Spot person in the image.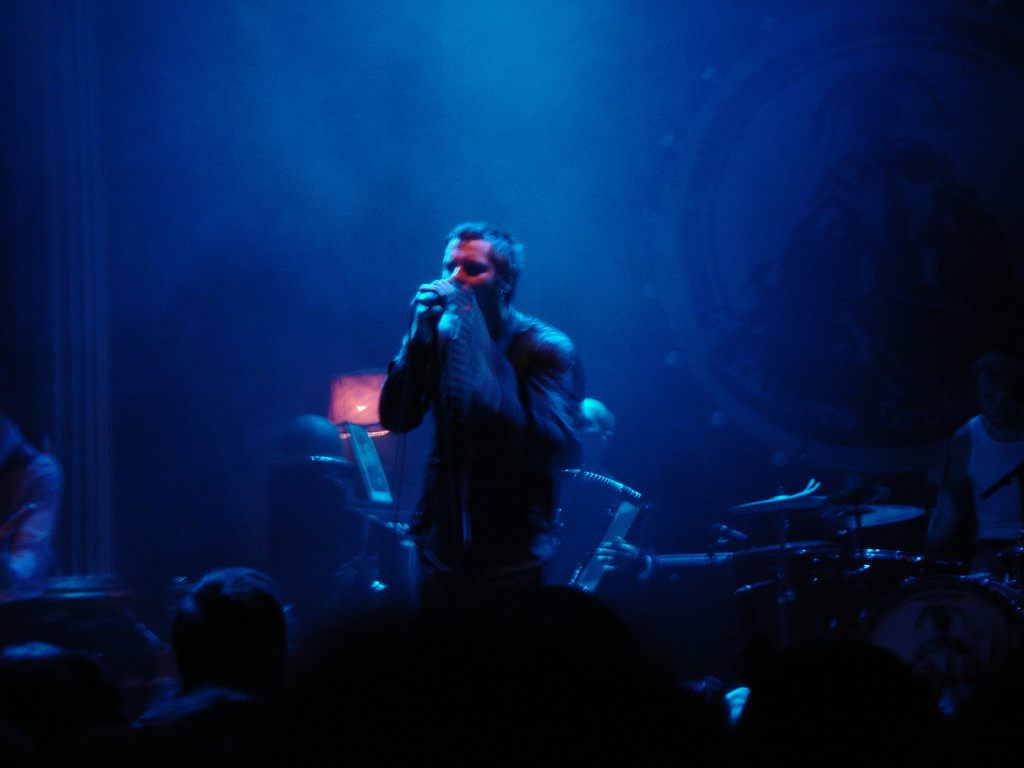
person found at {"left": 532, "top": 394, "right": 660, "bottom": 617}.
